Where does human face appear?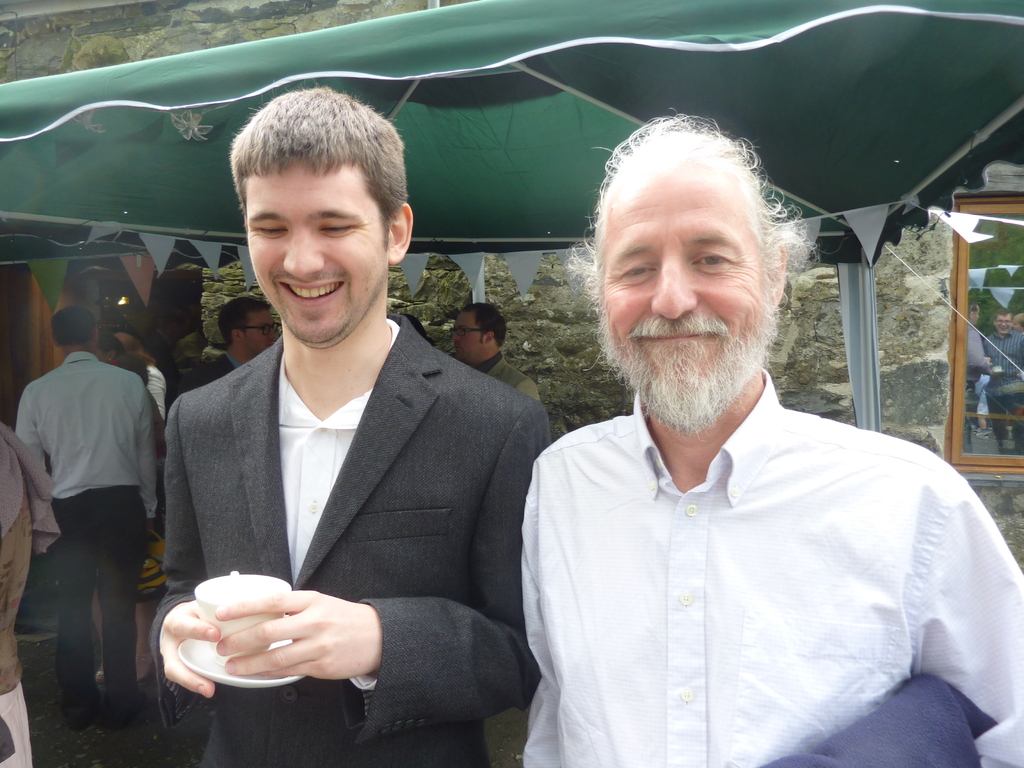
Appears at x1=245 y1=159 x2=388 y2=346.
